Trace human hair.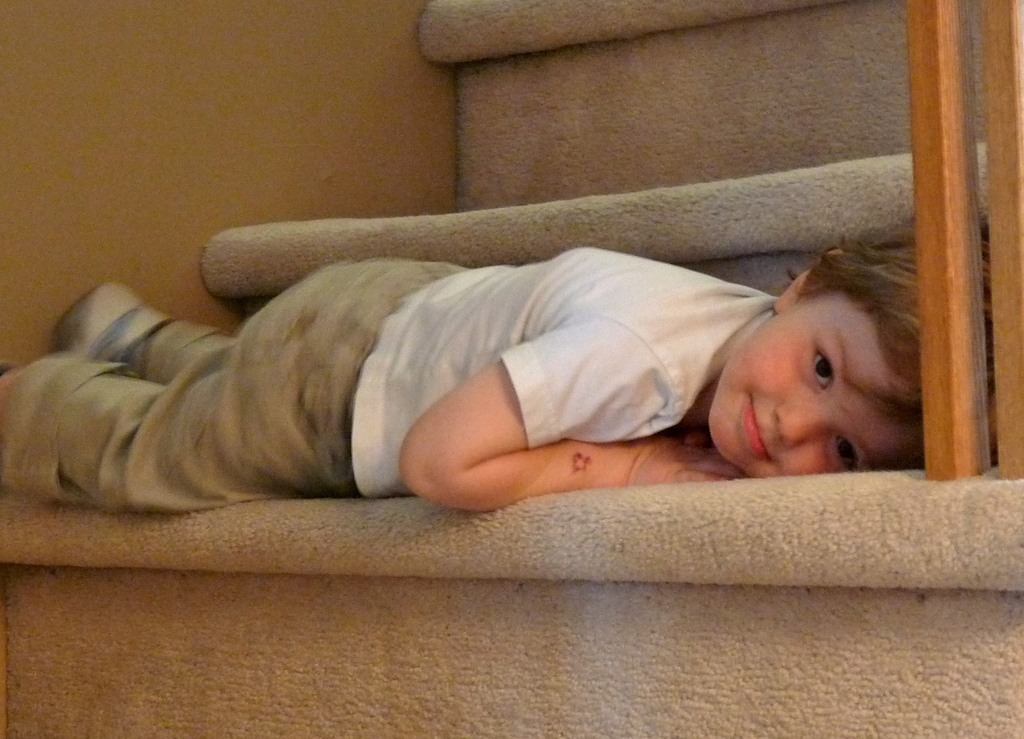
Traced to box=[787, 238, 996, 471].
